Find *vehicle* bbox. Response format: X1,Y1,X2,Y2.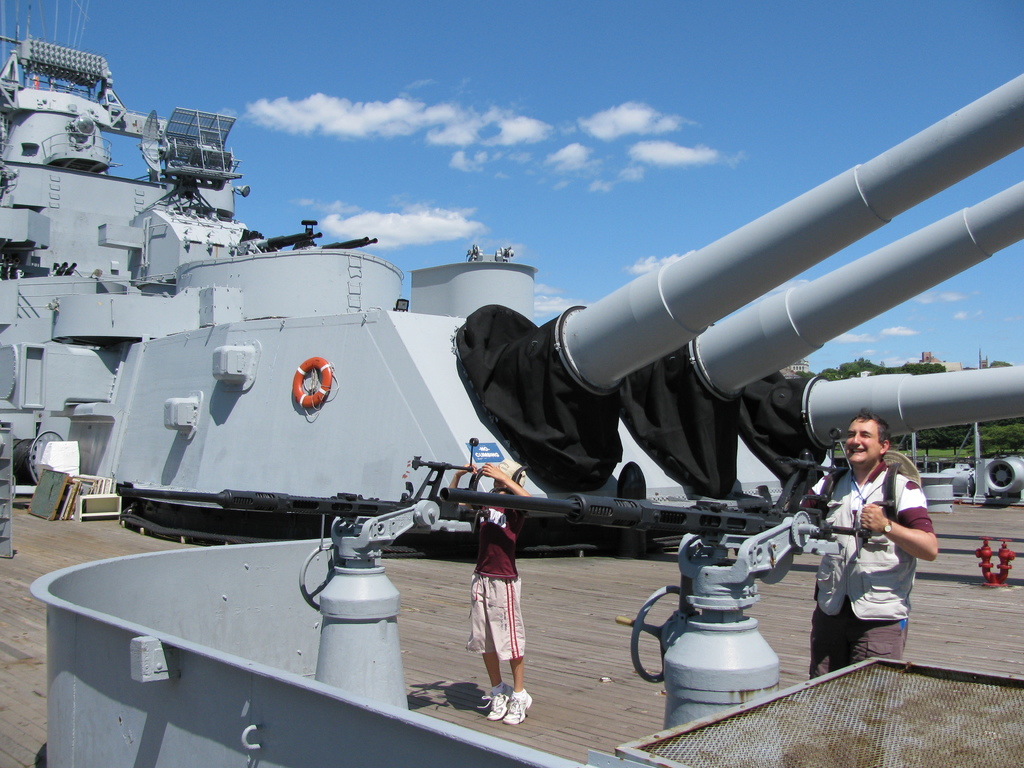
935,461,1023,500.
